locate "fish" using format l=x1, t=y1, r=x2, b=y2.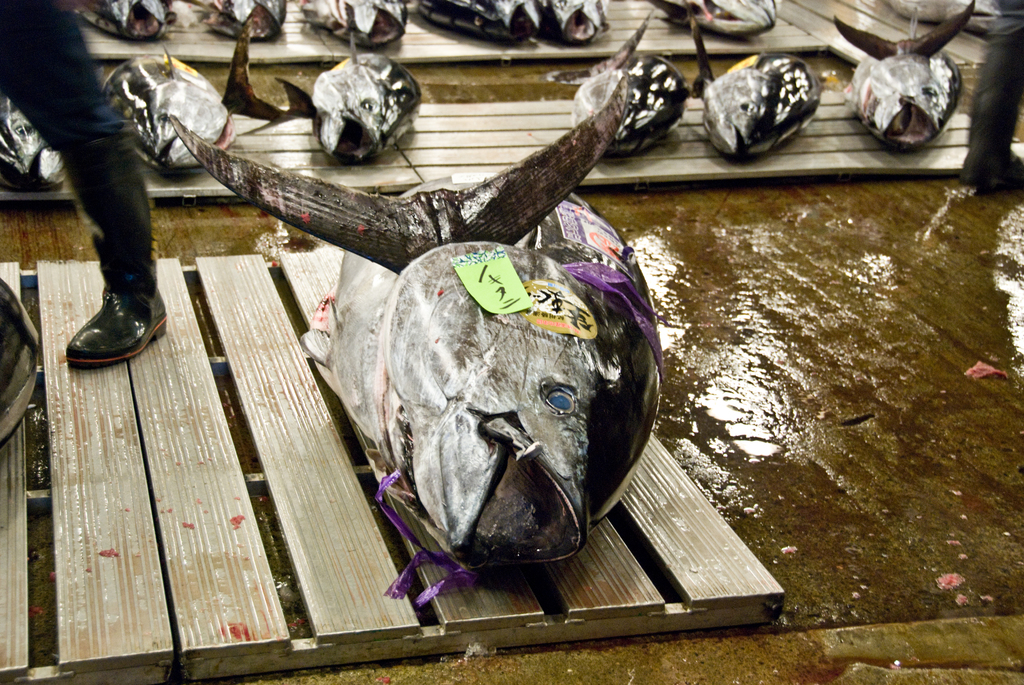
l=177, t=0, r=295, b=40.
